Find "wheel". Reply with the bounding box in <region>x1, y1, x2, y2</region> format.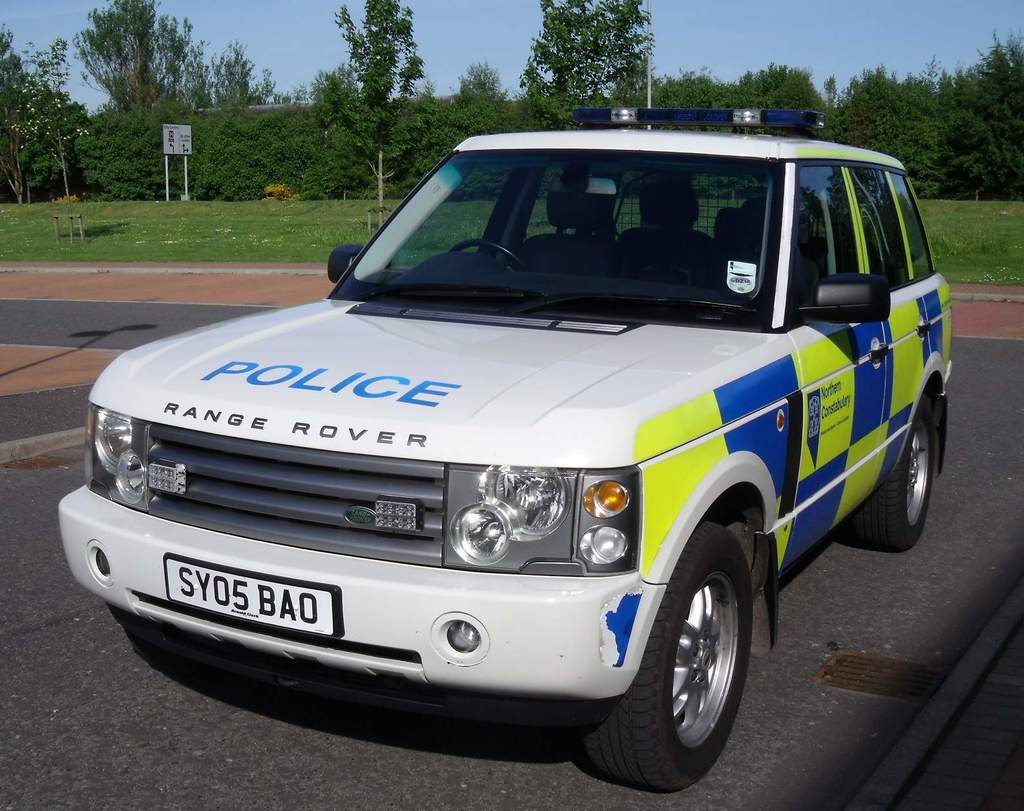
<region>849, 399, 934, 557</region>.
